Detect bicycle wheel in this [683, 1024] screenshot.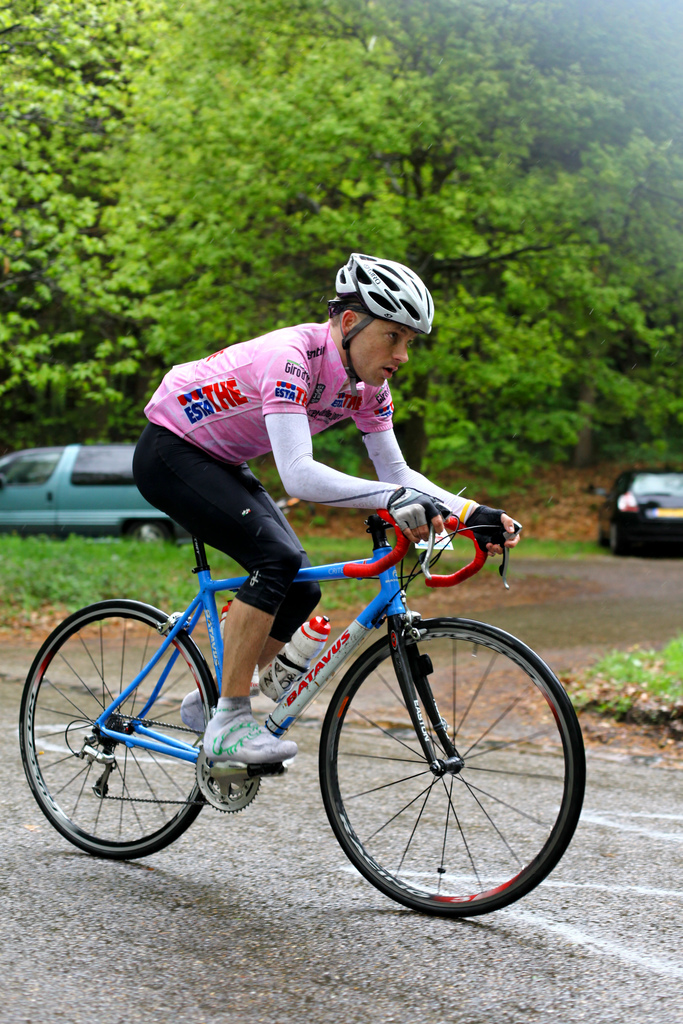
Detection: 313:616:593:926.
